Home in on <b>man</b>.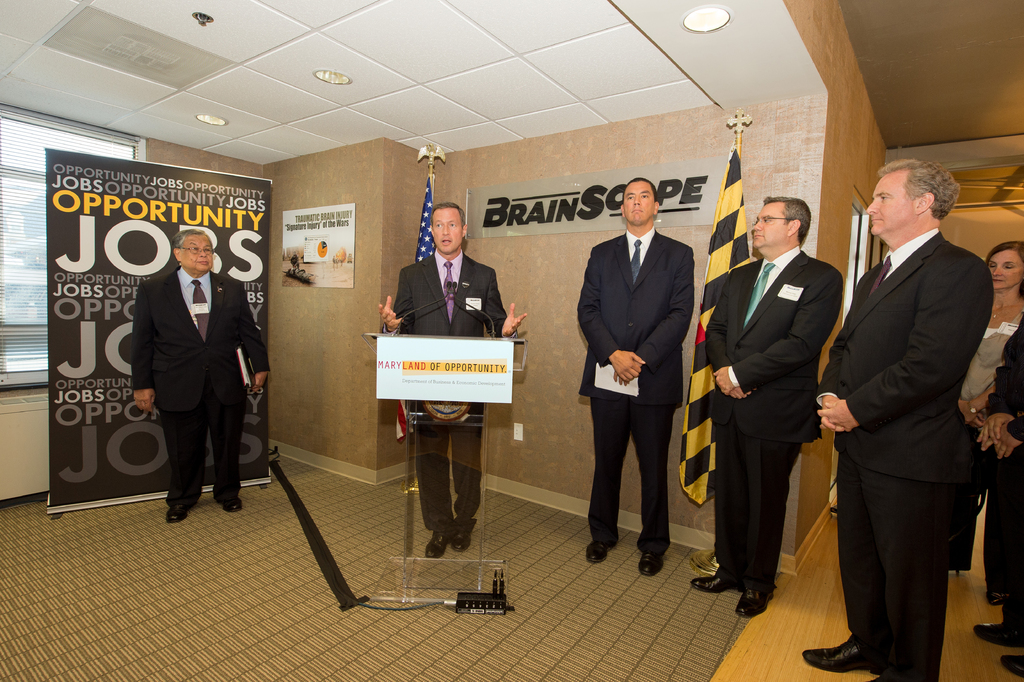
Homed in at (x1=822, y1=128, x2=1006, y2=679).
